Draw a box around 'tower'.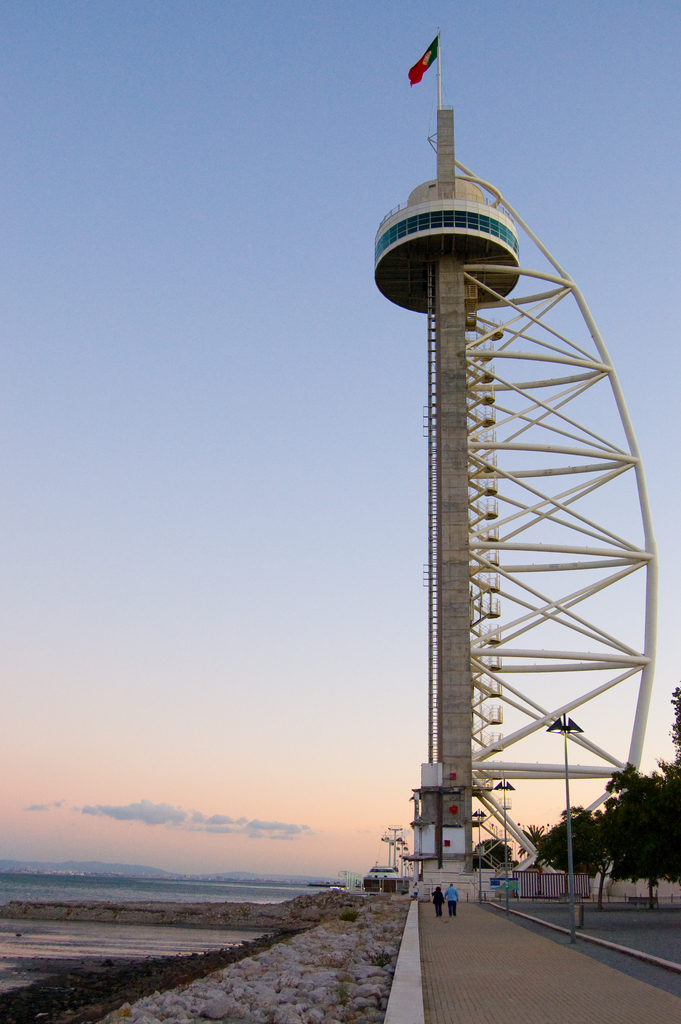
390:160:671:888.
